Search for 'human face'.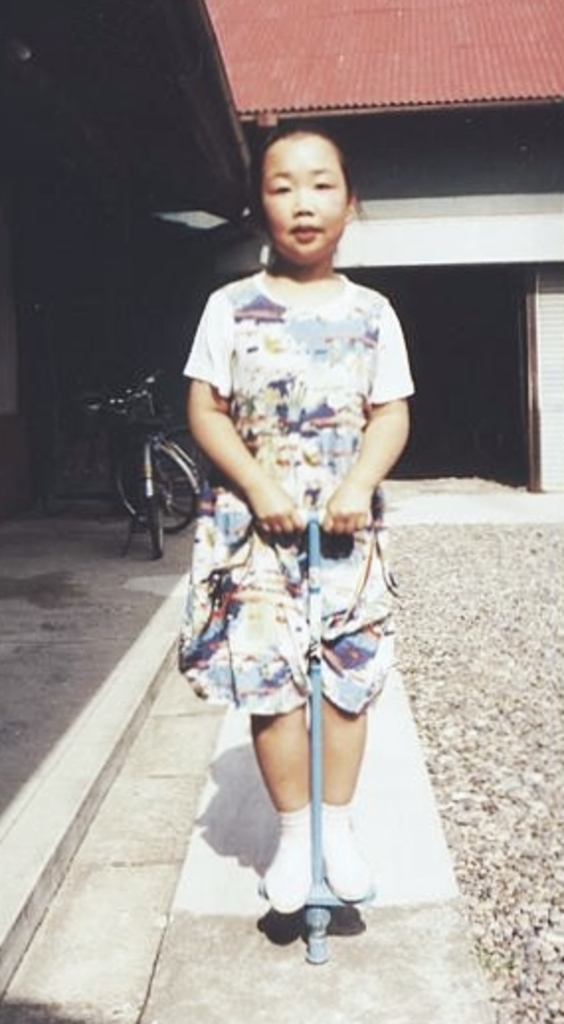
Found at [255,127,350,263].
